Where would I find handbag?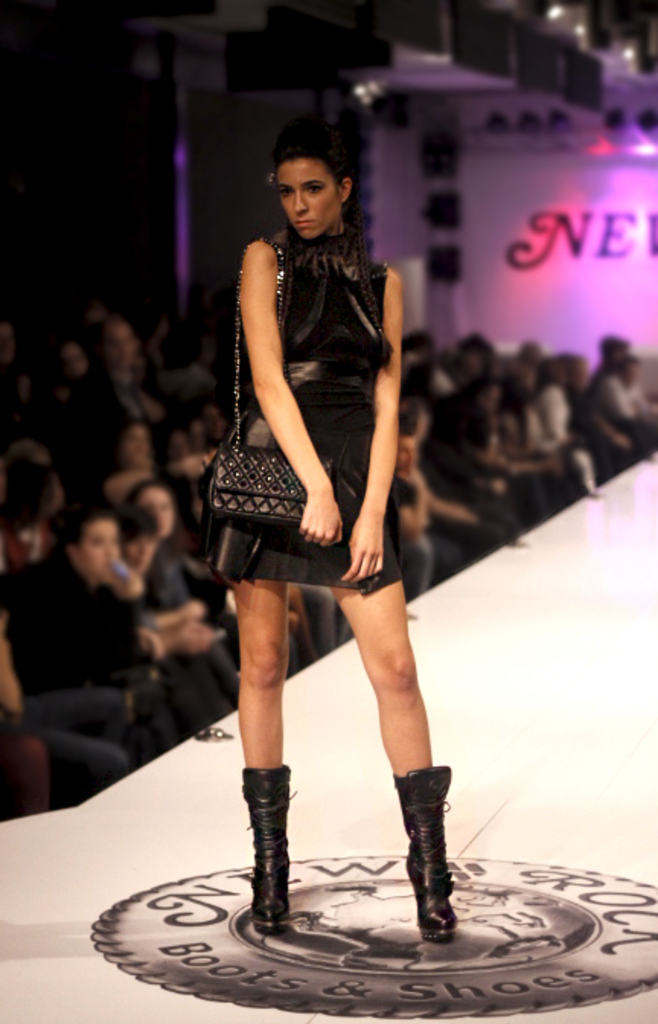
At bbox=(204, 244, 335, 535).
